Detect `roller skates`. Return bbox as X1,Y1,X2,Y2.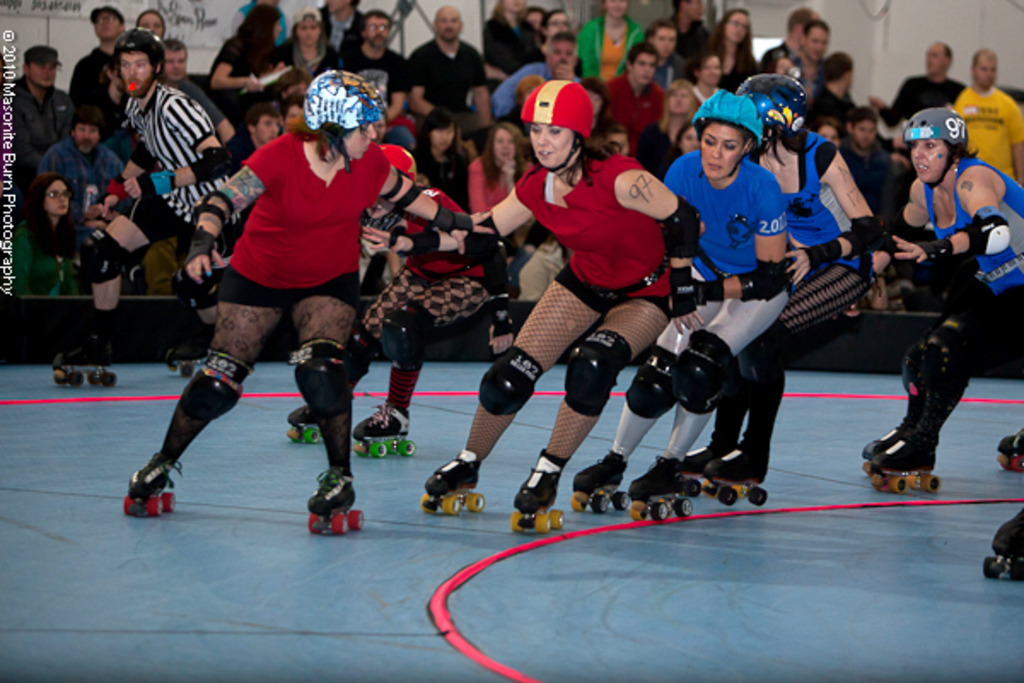
862,420,899,471.
